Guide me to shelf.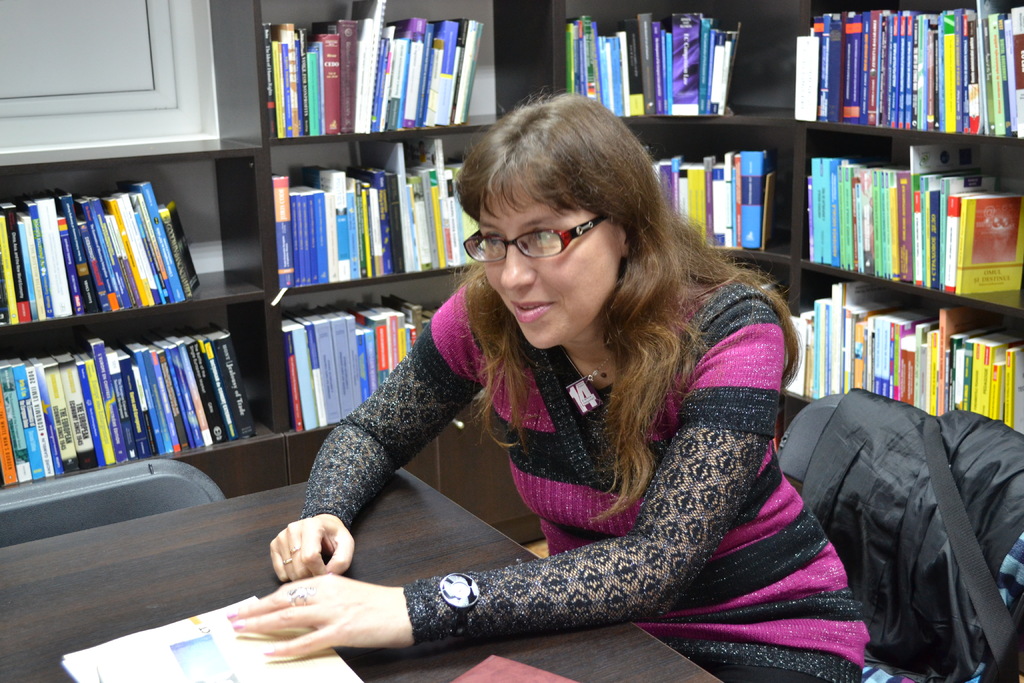
Guidance: [x1=228, y1=236, x2=518, y2=422].
